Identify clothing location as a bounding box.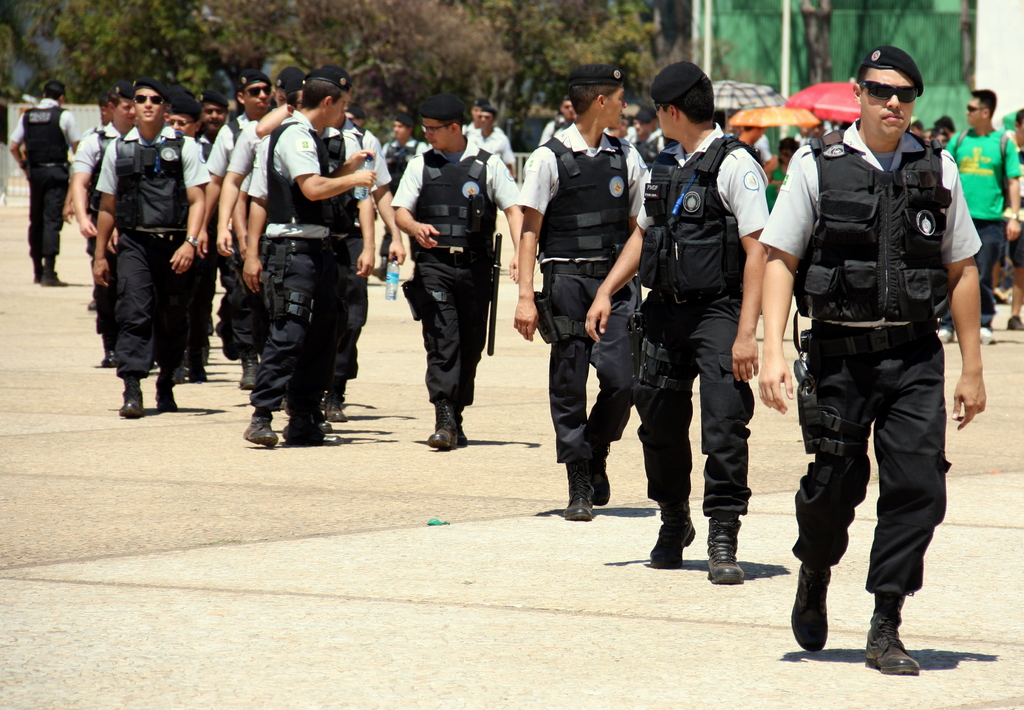
locate(945, 124, 1023, 329).
